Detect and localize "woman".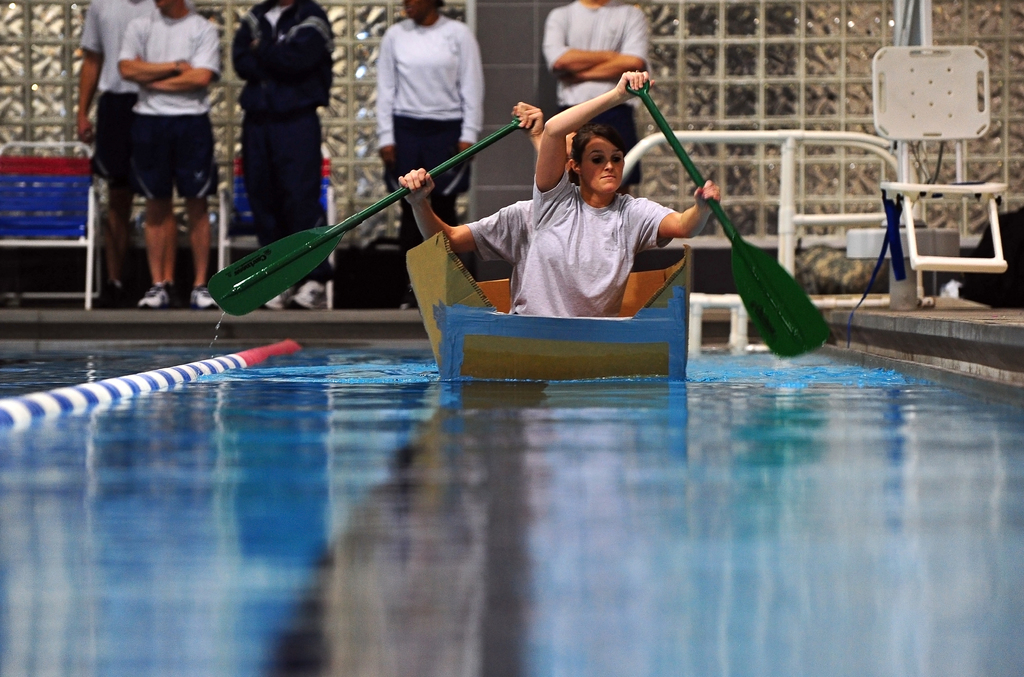
Localized at x1=515 y1=70 x2=721 y2=318.
